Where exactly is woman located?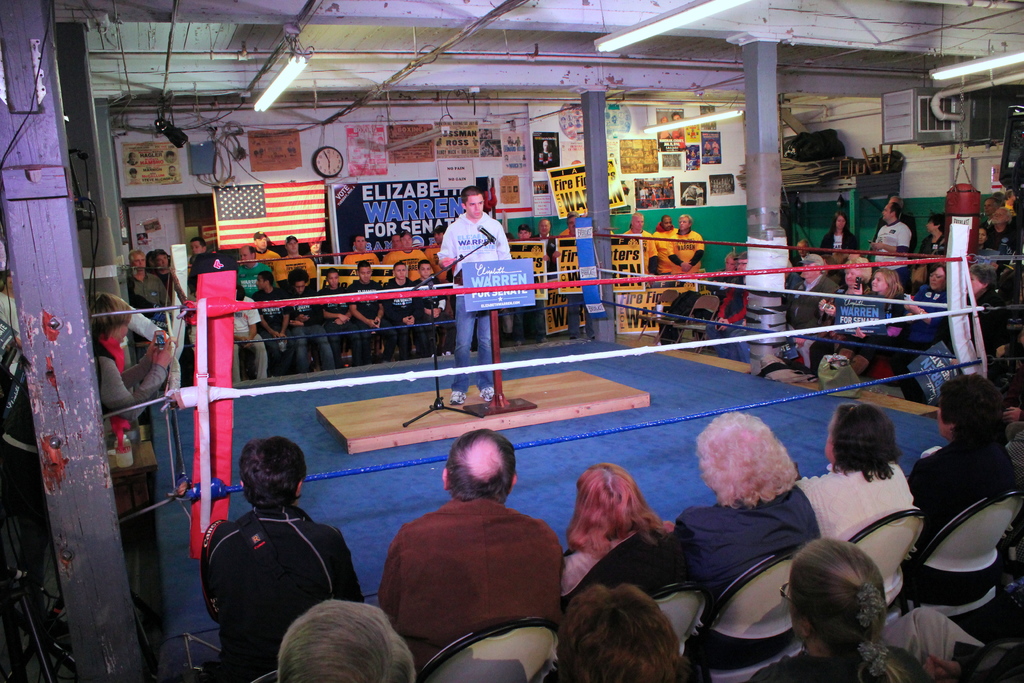
Its bounding box is 820:212:862:253.
